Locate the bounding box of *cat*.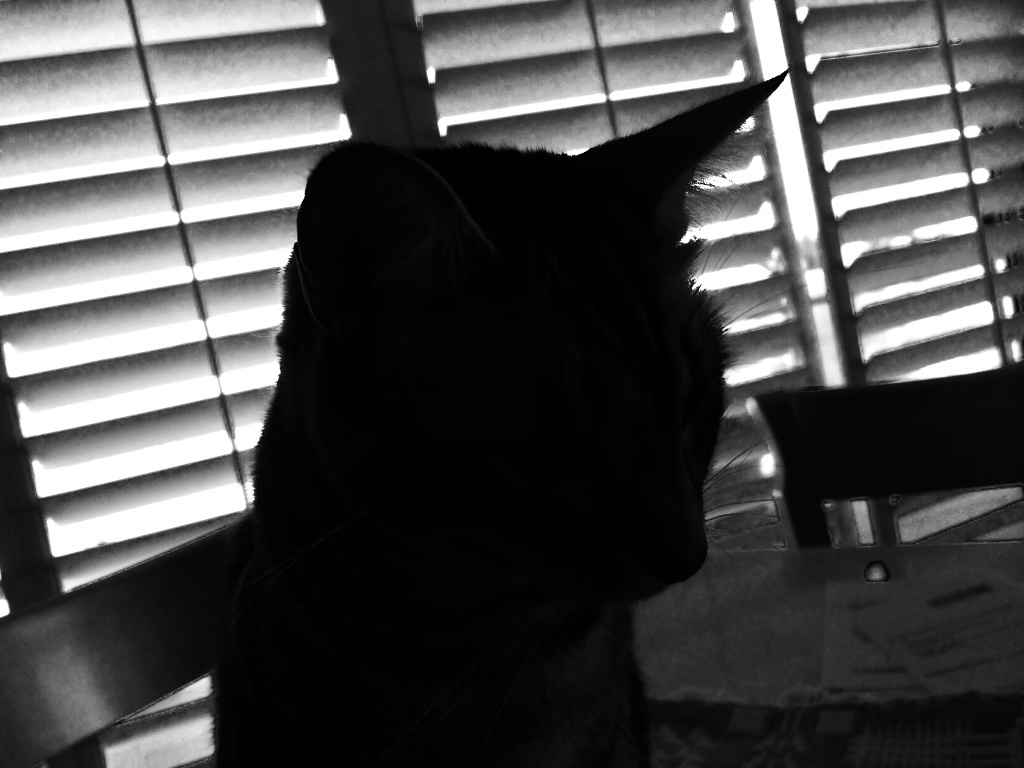
Bounding box: <bbox>191, 61, 793, 765</bbox>.
